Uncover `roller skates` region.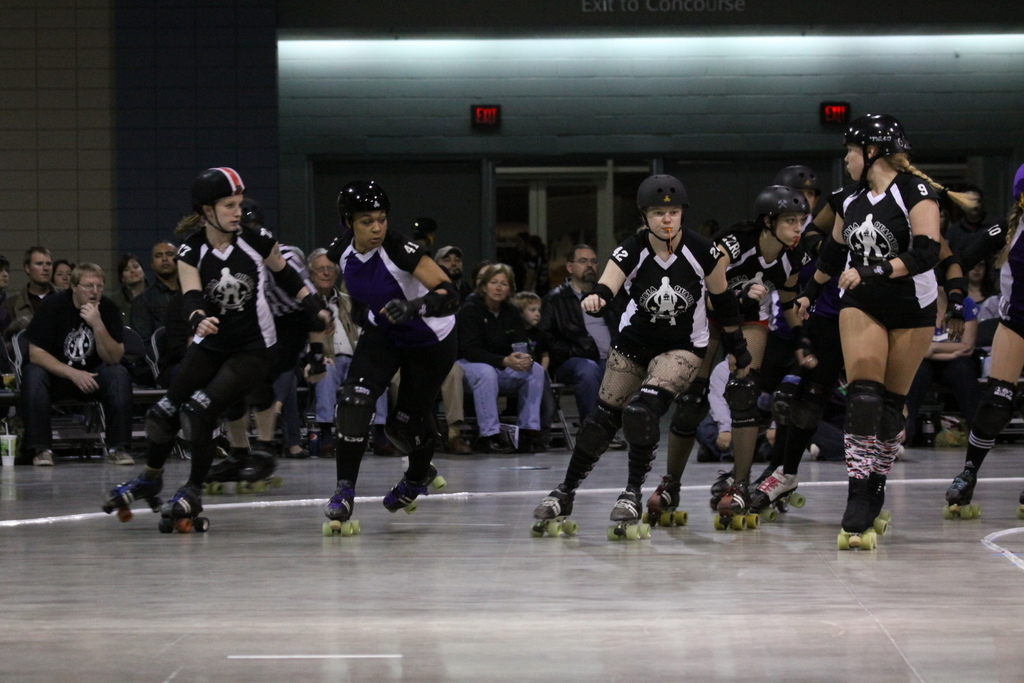
Uncovered: bbox=(941, 468, 982, 518).
